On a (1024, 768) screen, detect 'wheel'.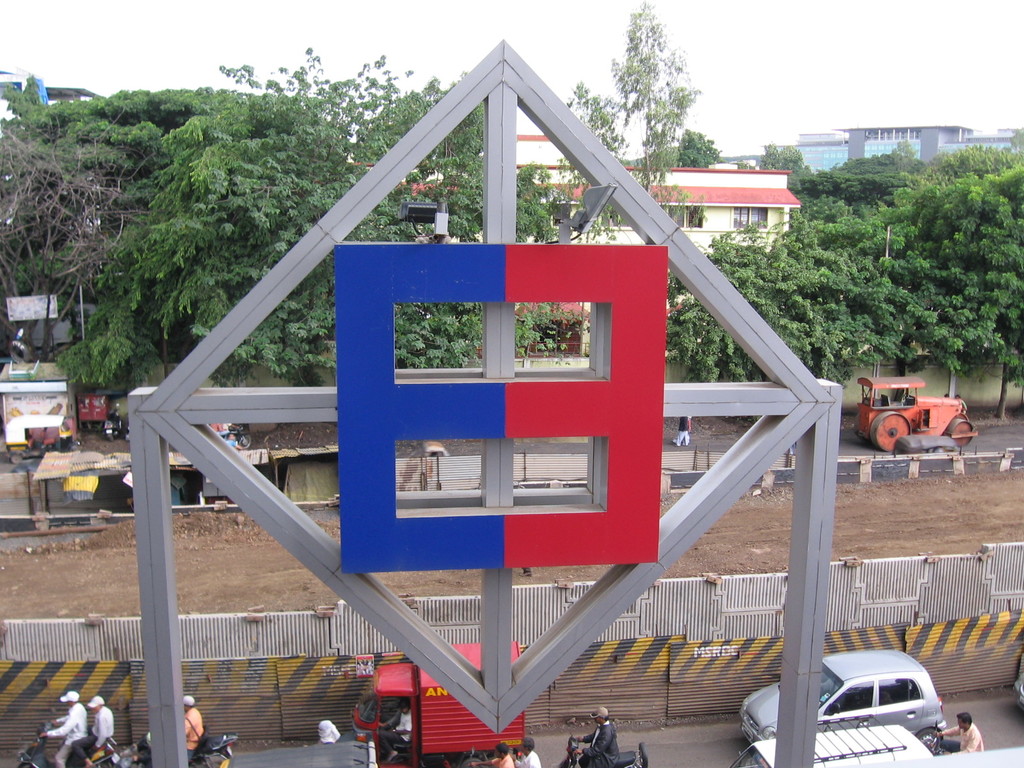
Rect(914, 726, 940, 739).
